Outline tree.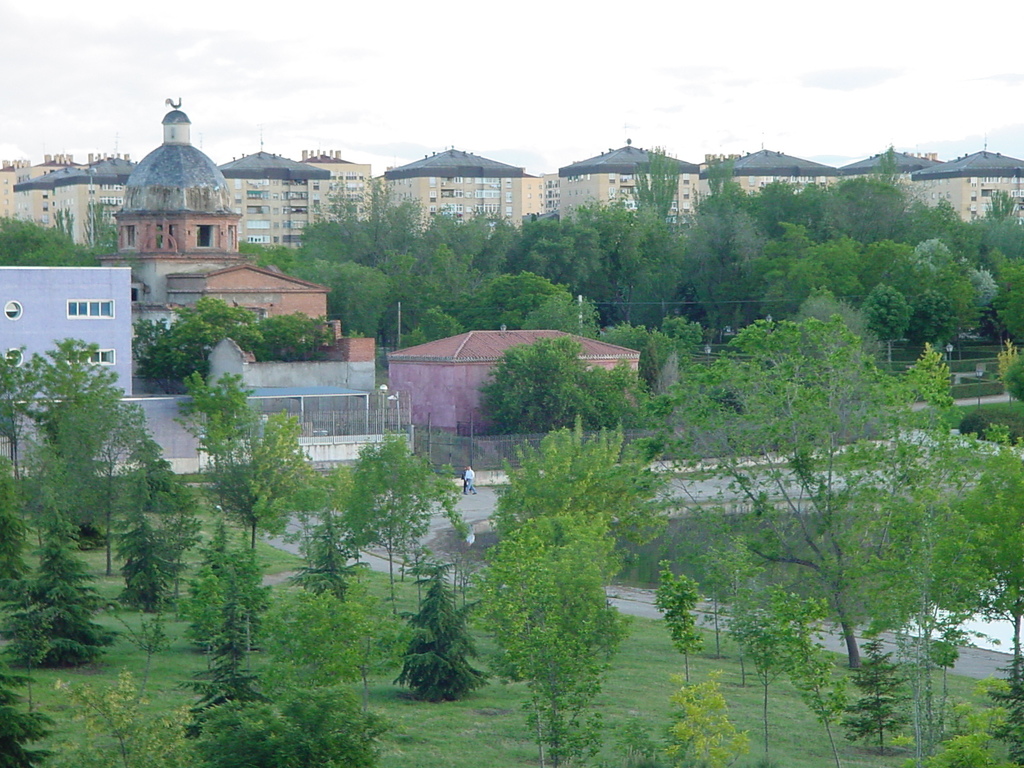
Outline: Rect(293, 179, 403, 373).
